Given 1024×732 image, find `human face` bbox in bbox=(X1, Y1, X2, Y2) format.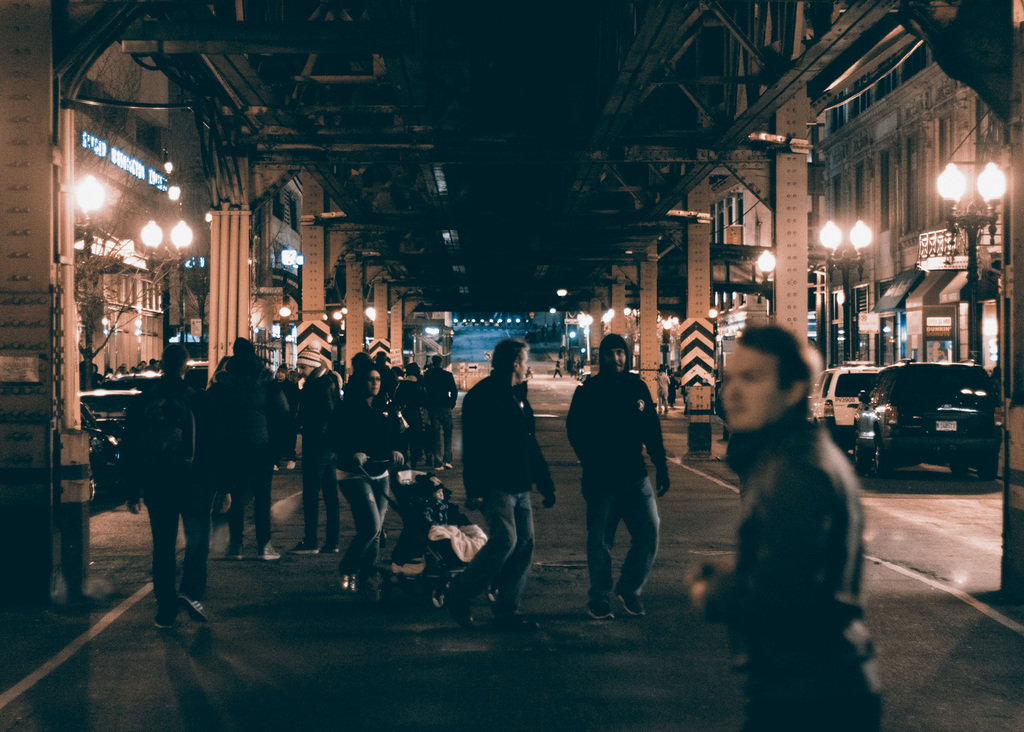
bbox=(519, 352, 528, 381).
